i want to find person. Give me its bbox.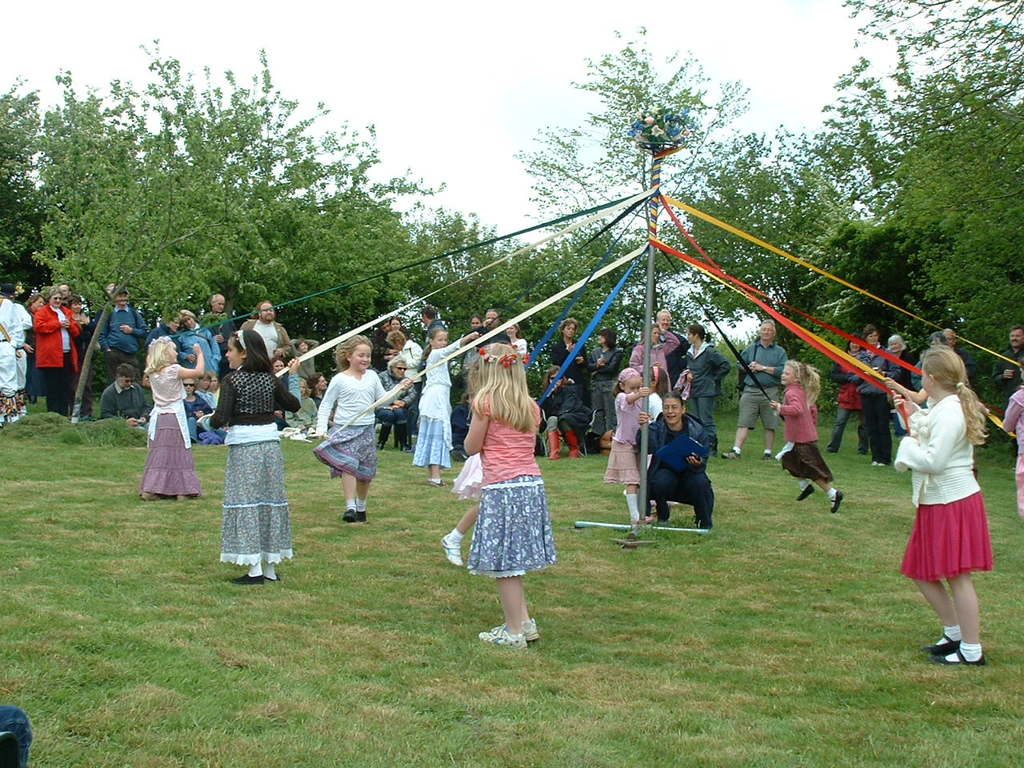
locate(726, 318, 790, 462).
